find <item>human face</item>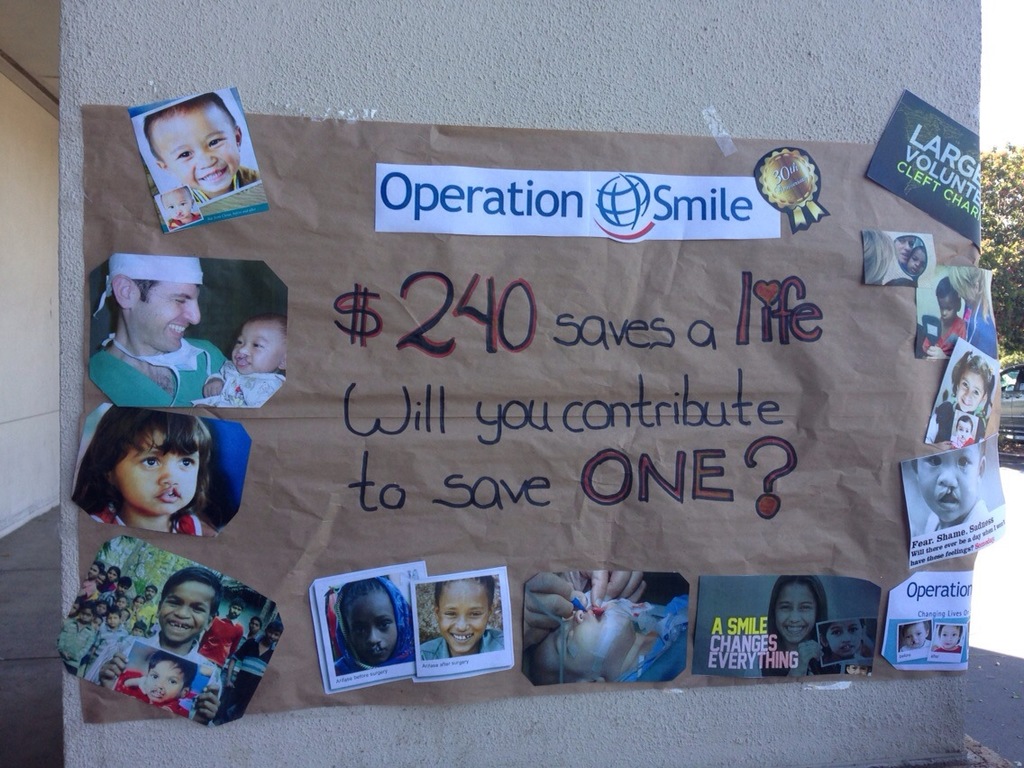
x1=147, y1=660, x2=183, y2=701
